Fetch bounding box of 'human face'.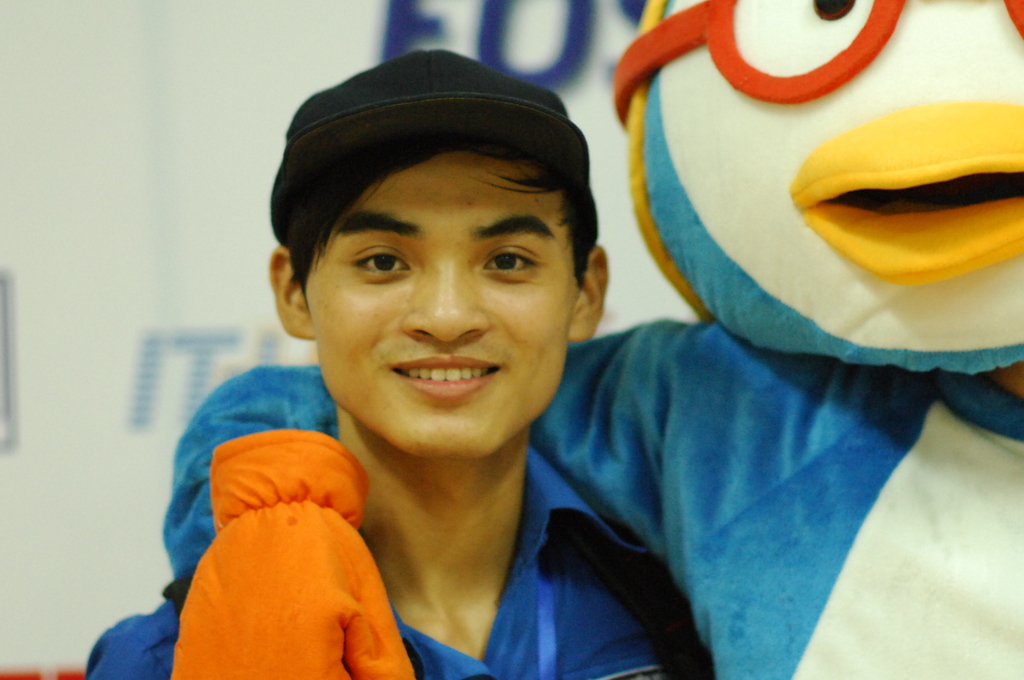
Bbox: detection(304, 149, 578, 461).
